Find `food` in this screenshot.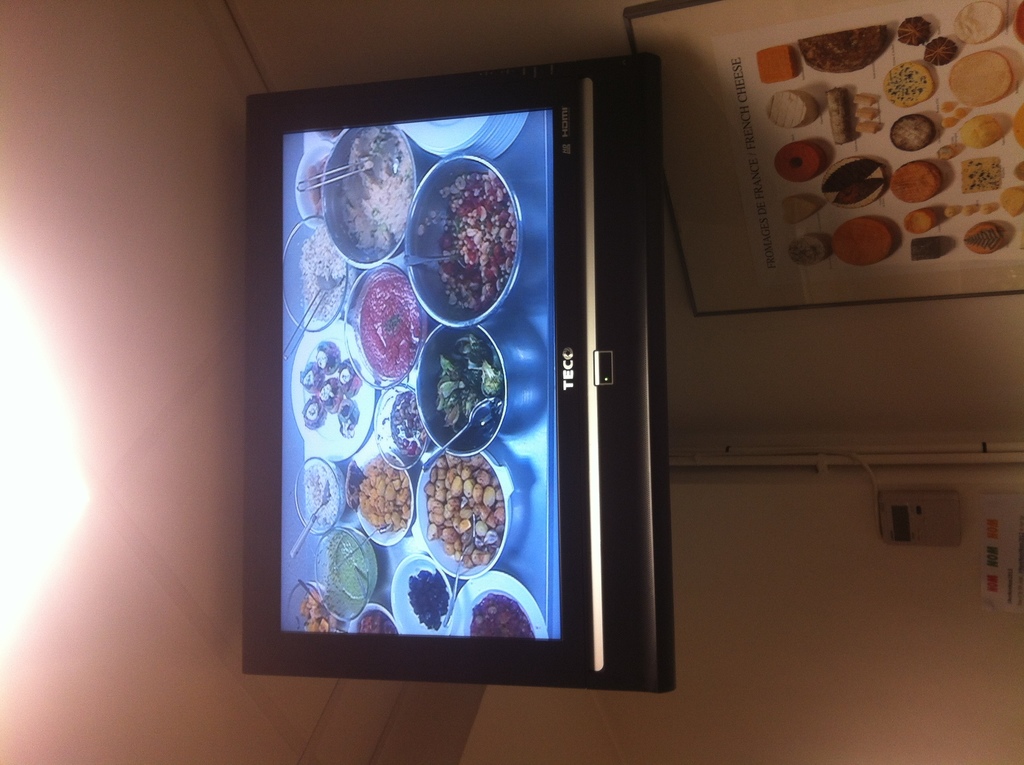
The bounding box for `food` is pyautogui.locateOnScreen(937, 51, 1013, 102).
